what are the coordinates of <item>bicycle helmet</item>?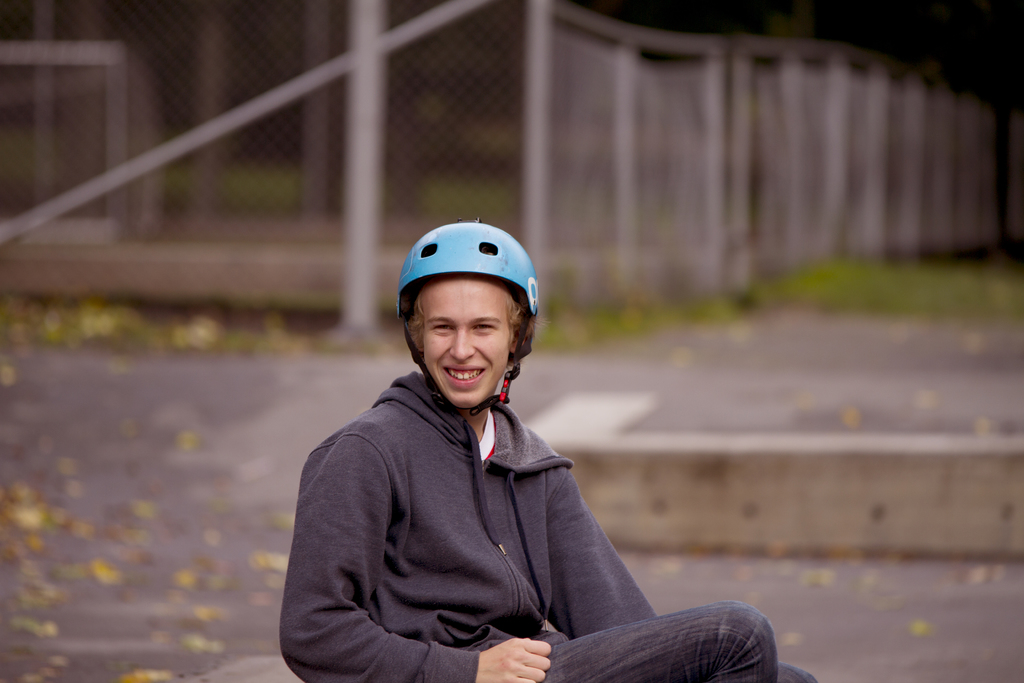
389 219 539 311.
